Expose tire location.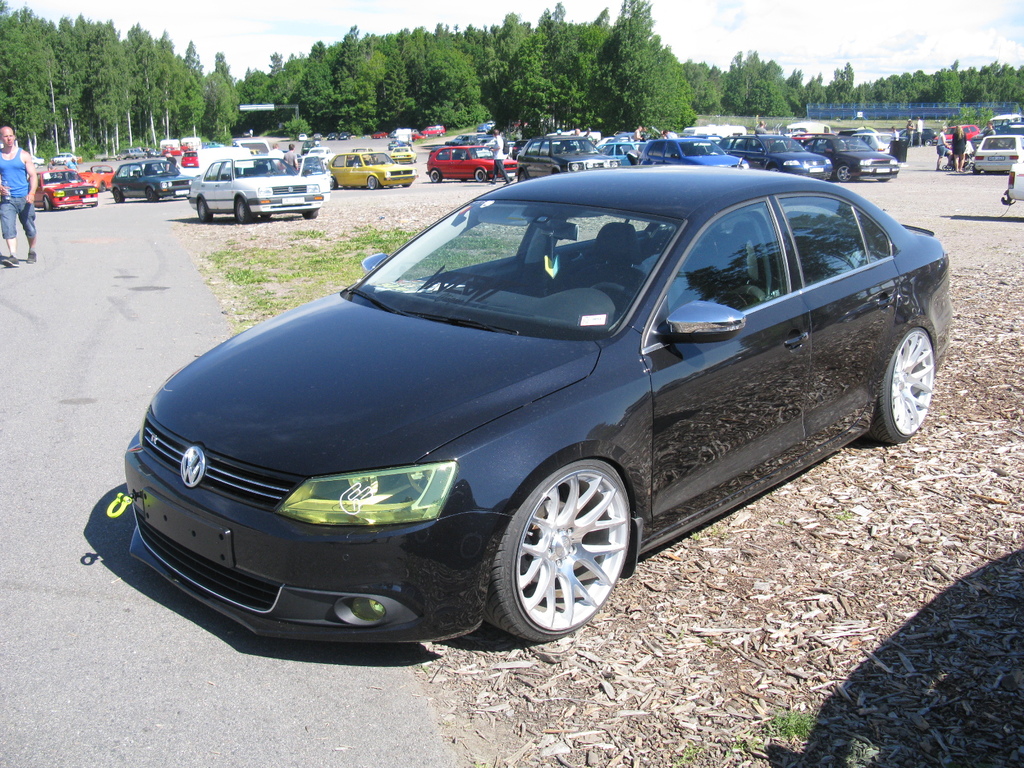
Exposed at pyautogui.locateOnScreen(413, 154, 420, 162).
